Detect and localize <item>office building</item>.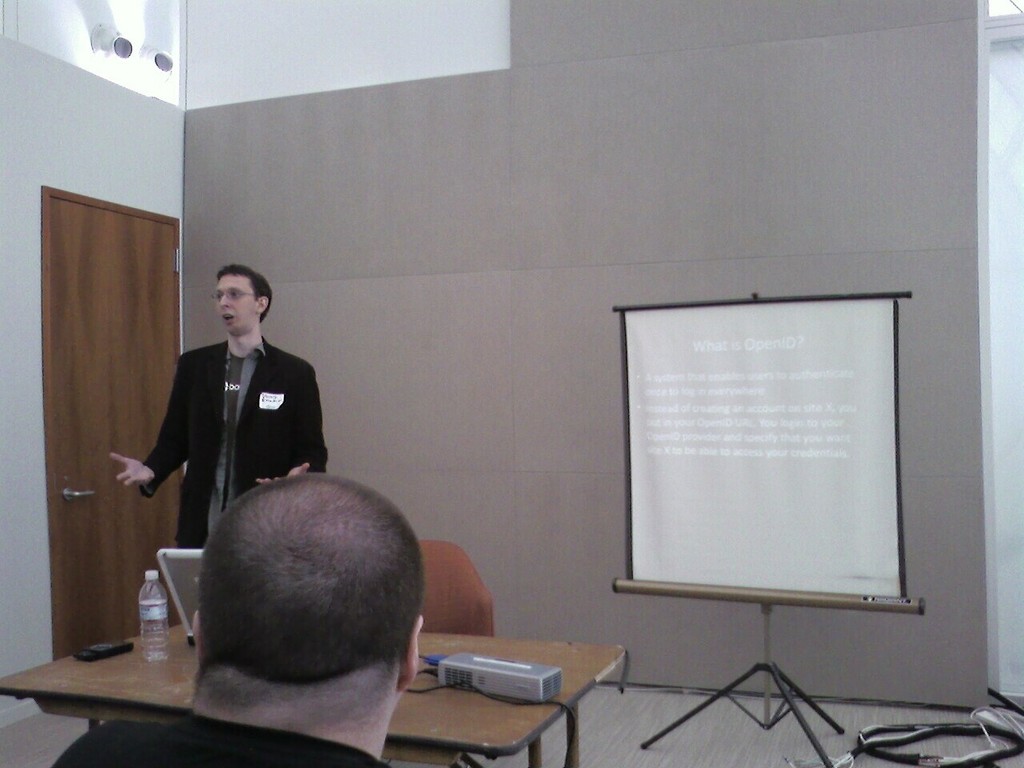
Localized at BBox(0, 0, 1023, 767).
